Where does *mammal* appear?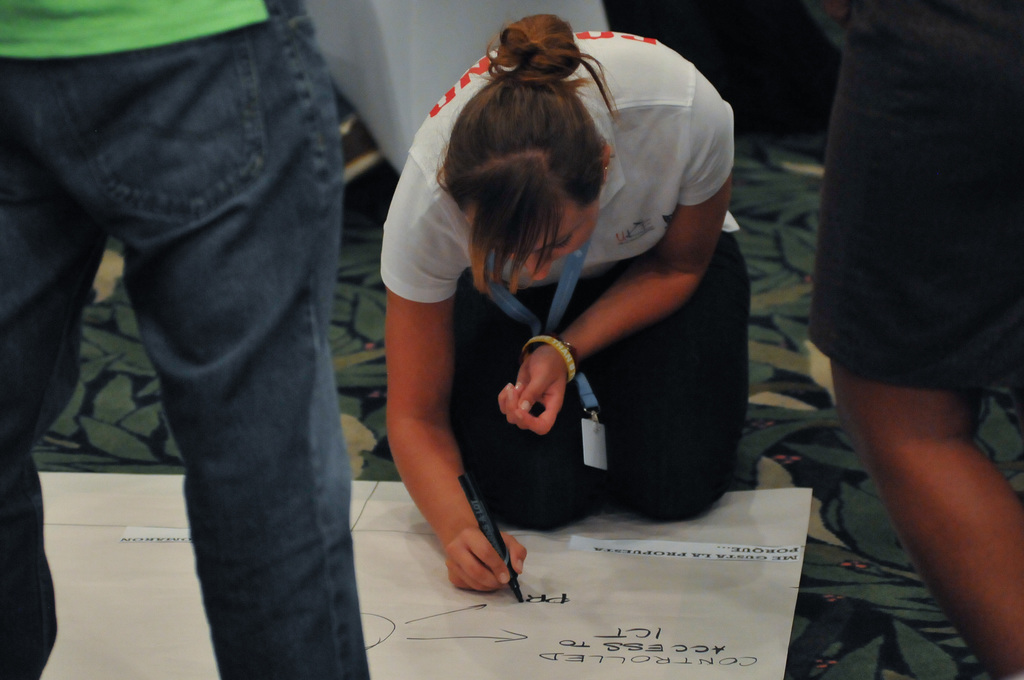
Appears at pyautogui.locateOnScreen(802, 0, 1023, 679).
